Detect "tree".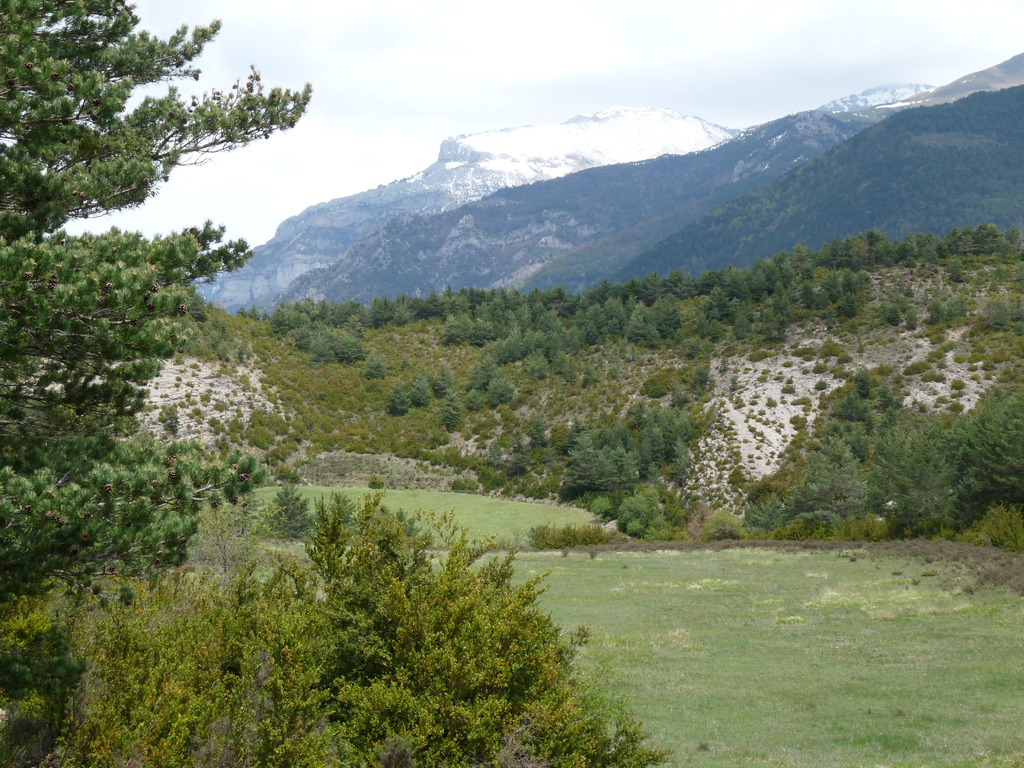
Detected at 235 306 247 324.
